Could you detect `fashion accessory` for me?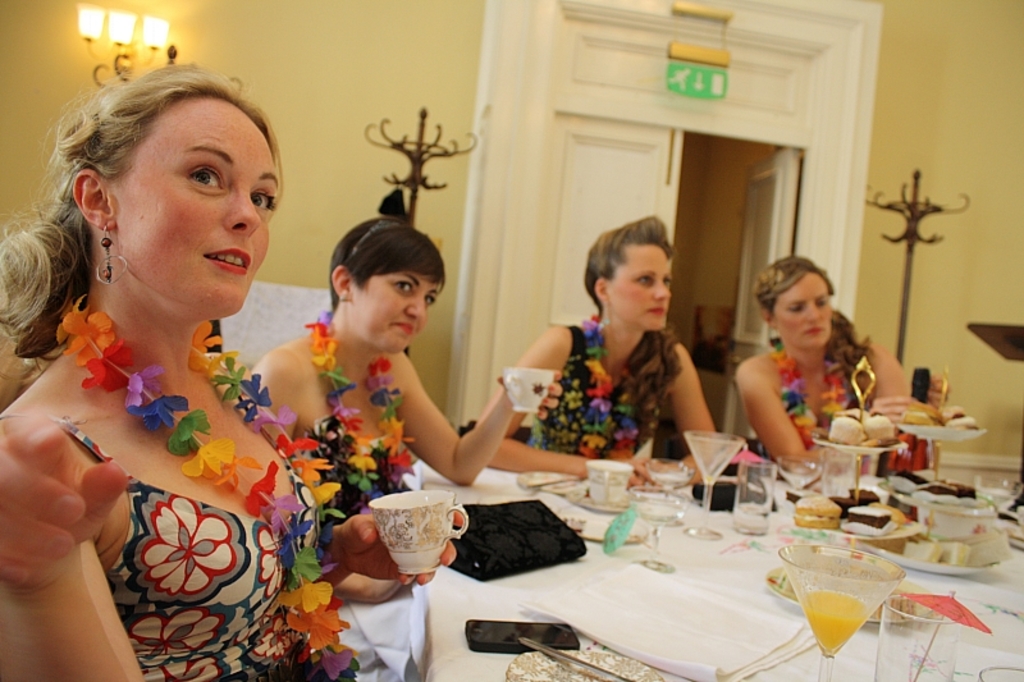
Detection result: box=[96, 219, 129, 289].
